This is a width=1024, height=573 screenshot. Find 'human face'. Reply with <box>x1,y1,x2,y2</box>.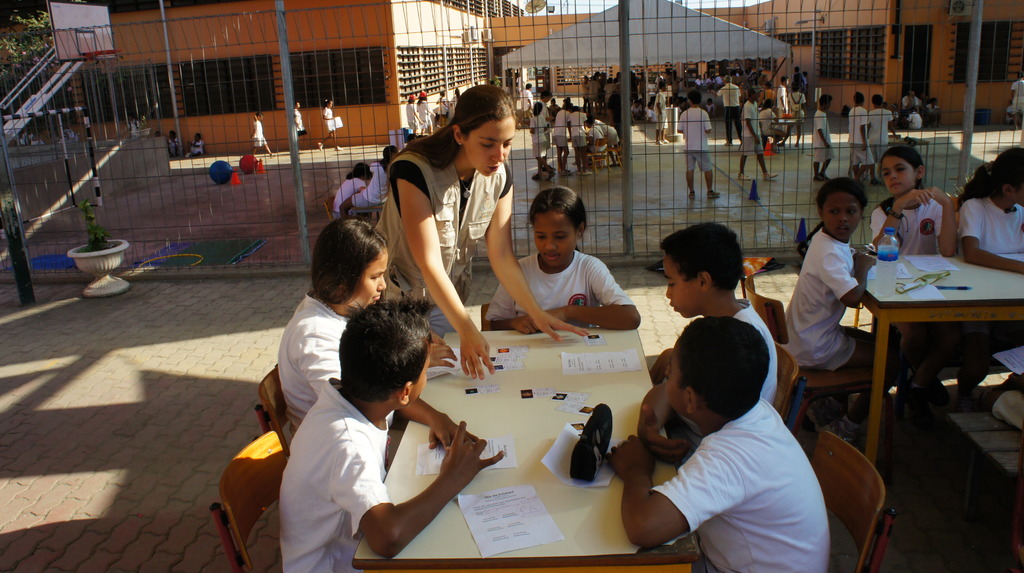
<box>665,248,700,318</box>.
